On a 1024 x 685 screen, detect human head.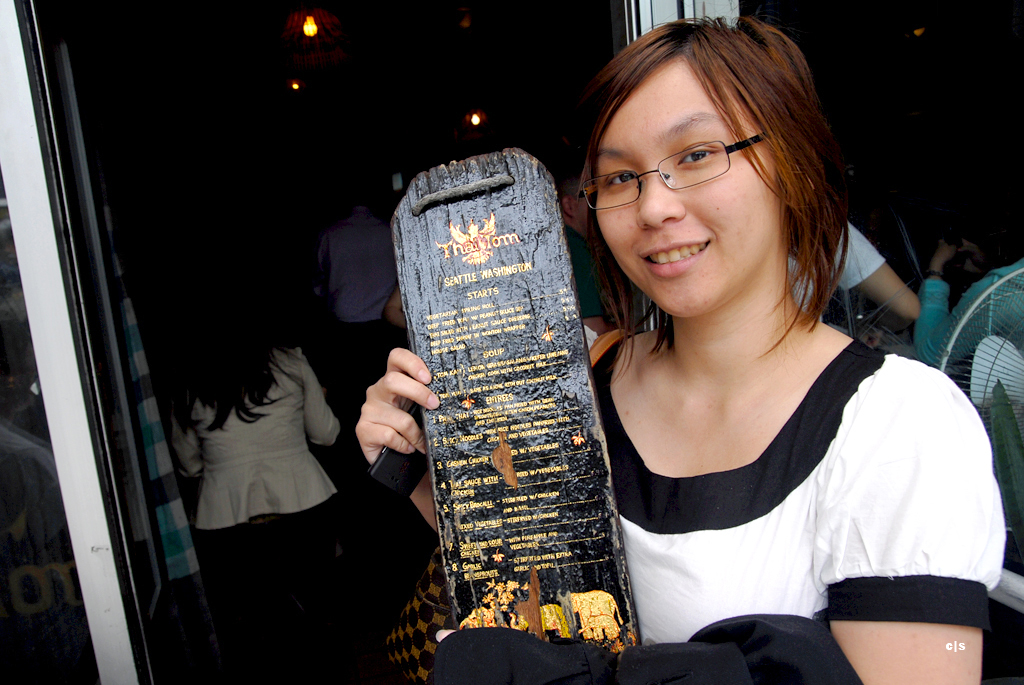
345, 179, 377, 213.
